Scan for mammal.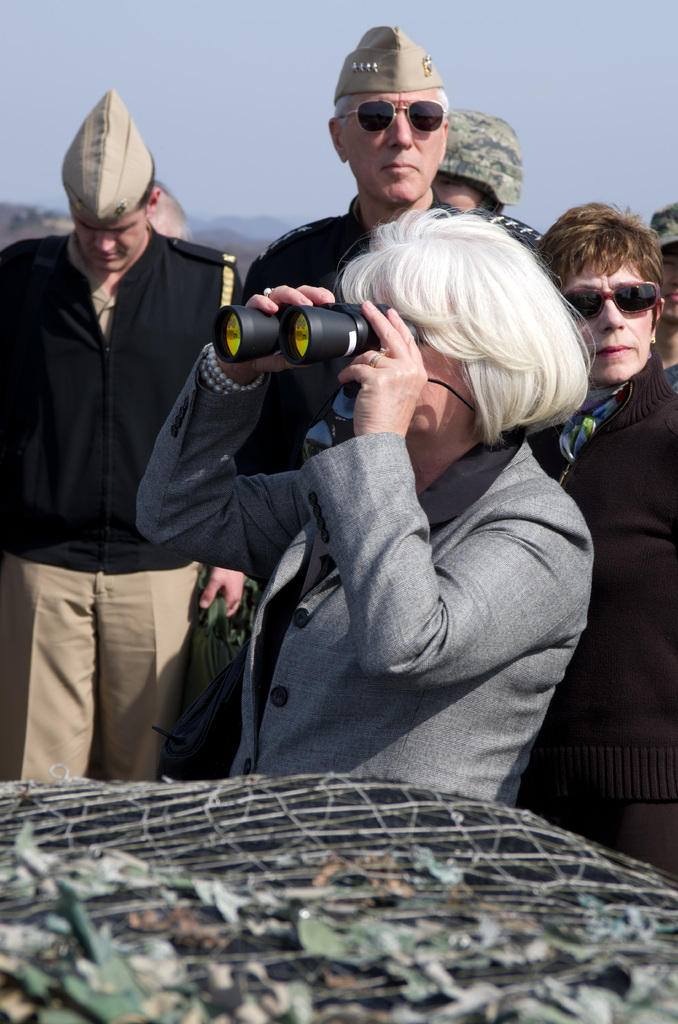
Scan result: BBox(426, 100, 547, 265).
